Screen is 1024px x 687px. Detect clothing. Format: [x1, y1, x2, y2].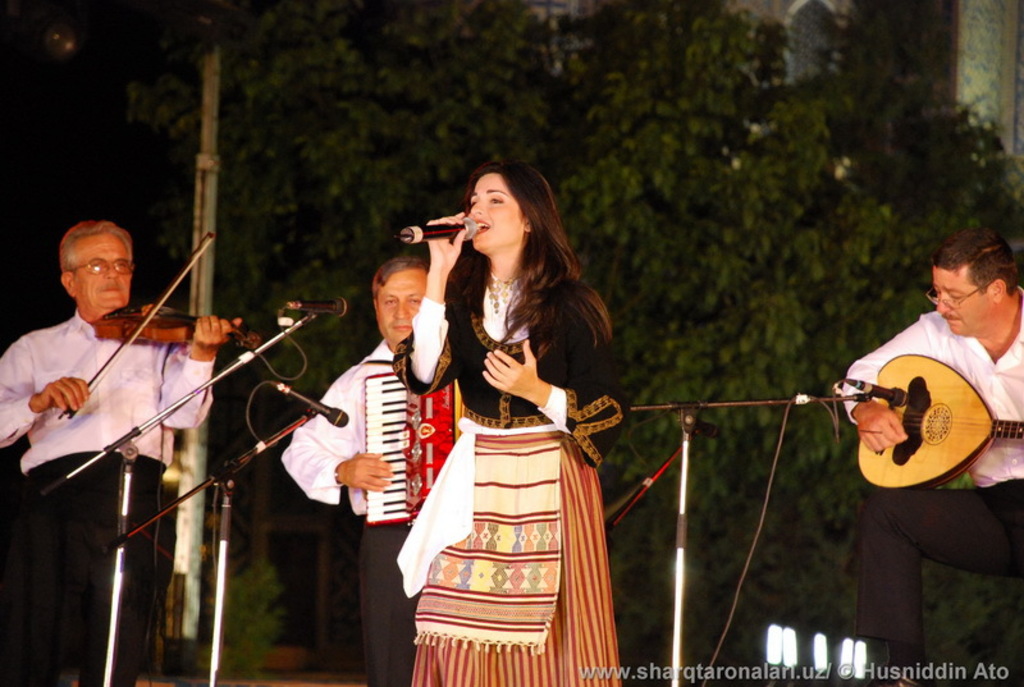
[833, 316, 1023, 675].
